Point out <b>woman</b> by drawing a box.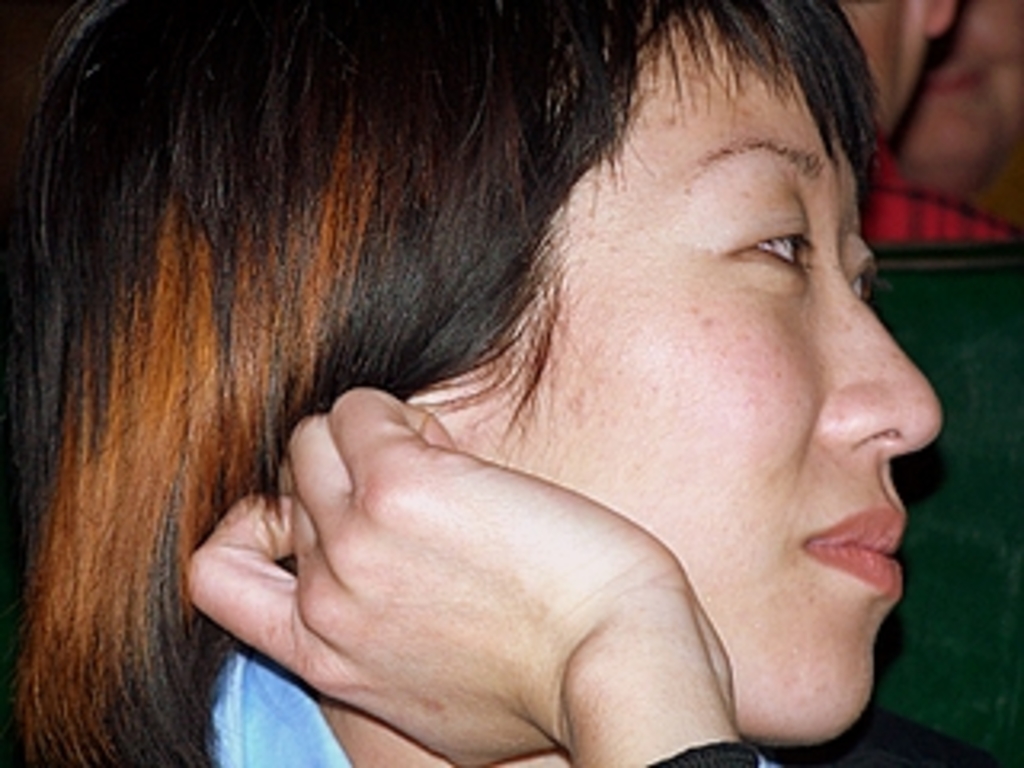
0:0:1021:765.
